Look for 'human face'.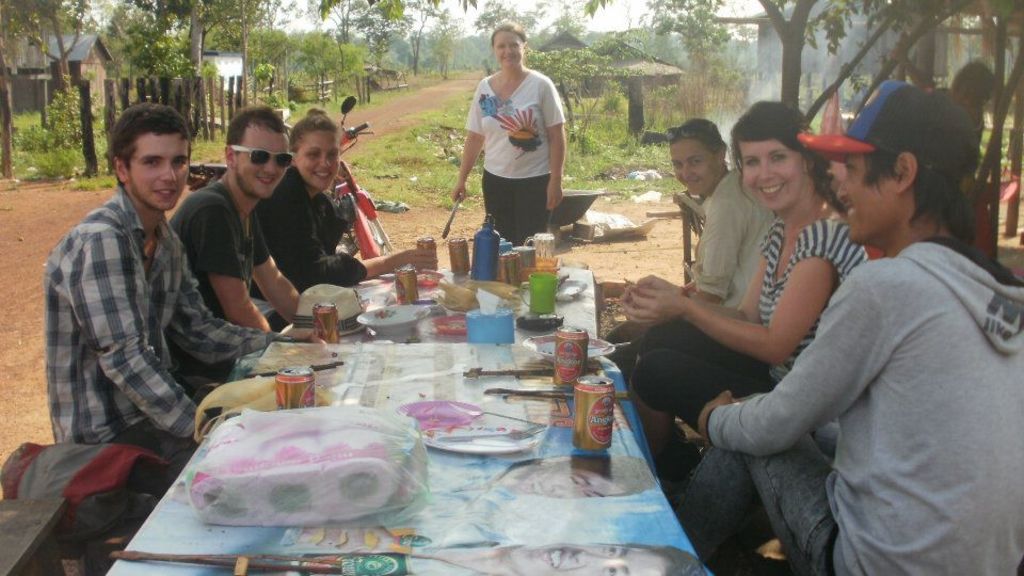
Found: x1=839 y1=151 x2=898 y2=245.
